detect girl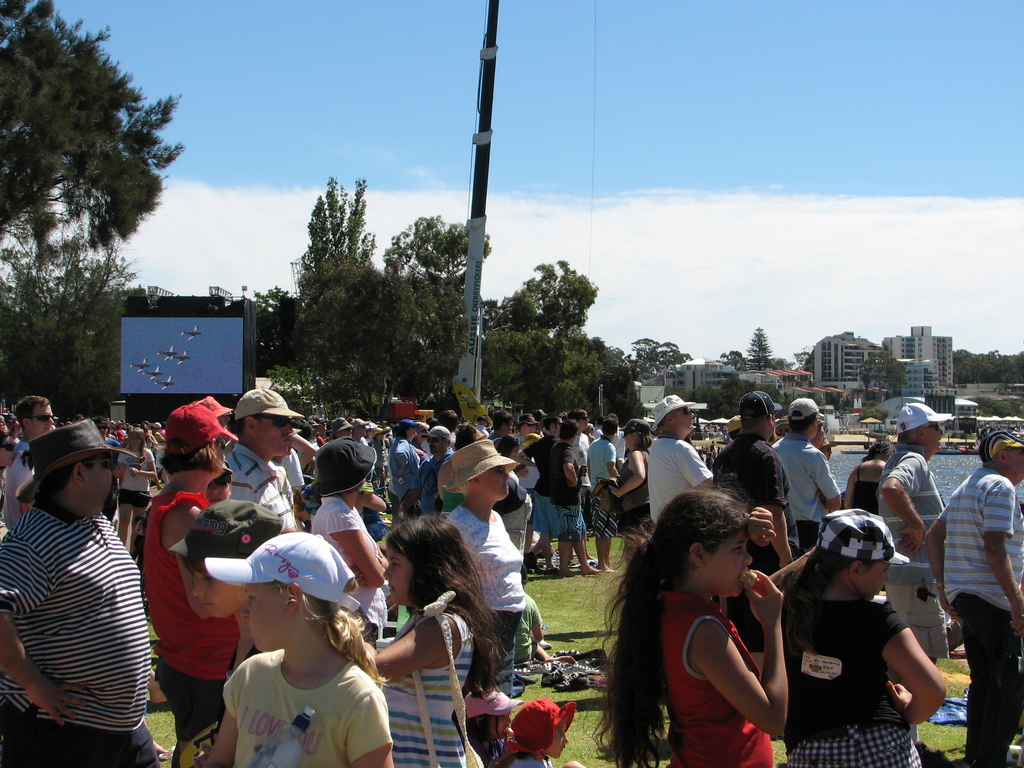
457 684 524 767
